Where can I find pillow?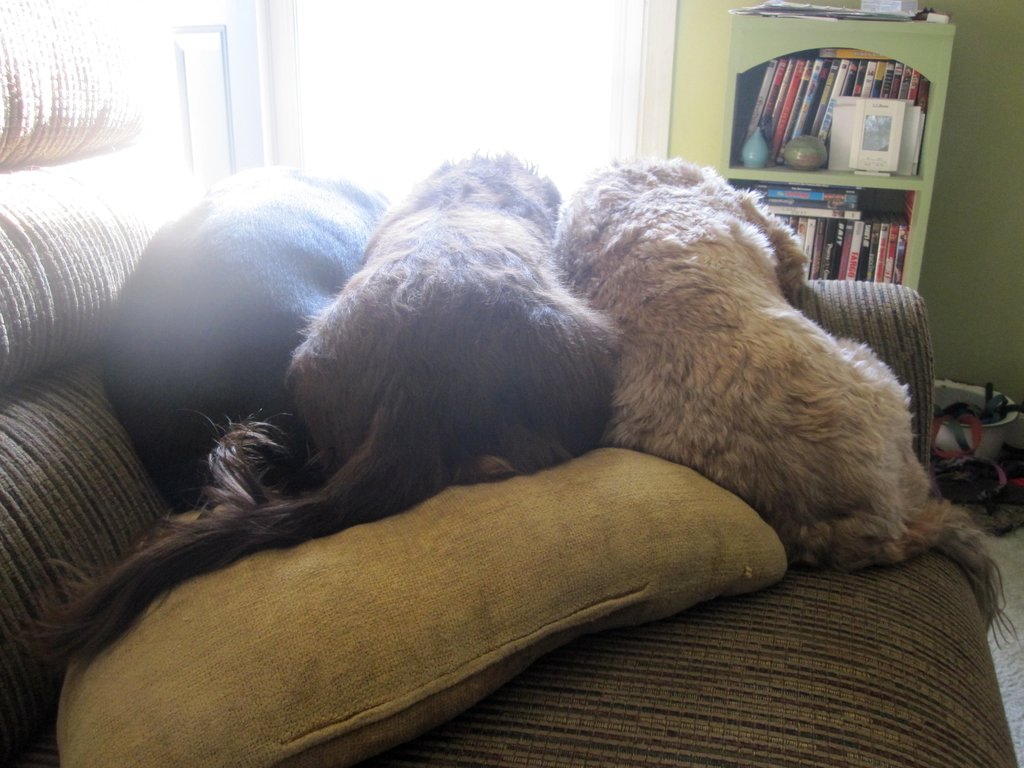
You can find it at region(57, 443, 784, 767).
